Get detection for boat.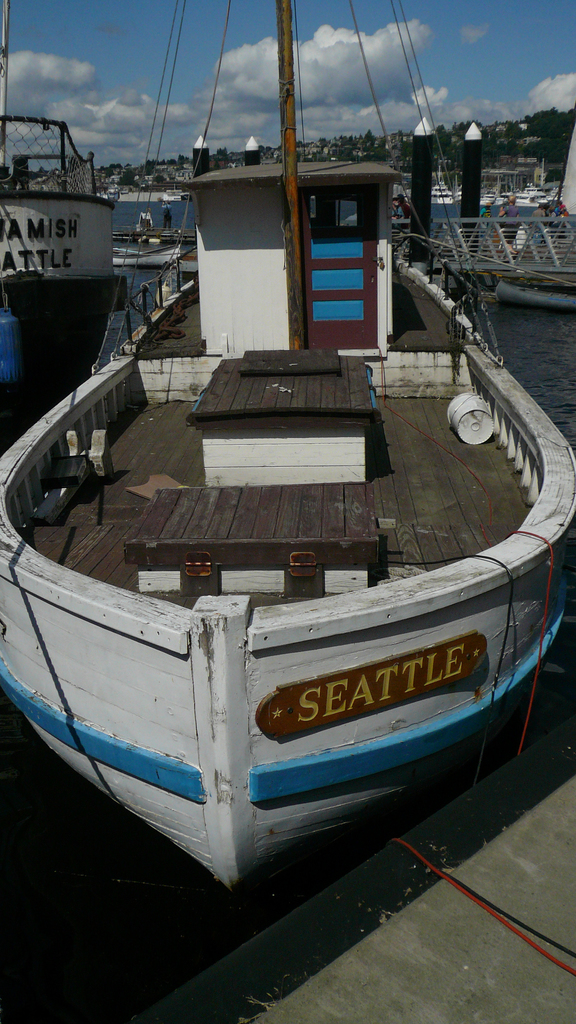
Detection: 0:0:574:896.
